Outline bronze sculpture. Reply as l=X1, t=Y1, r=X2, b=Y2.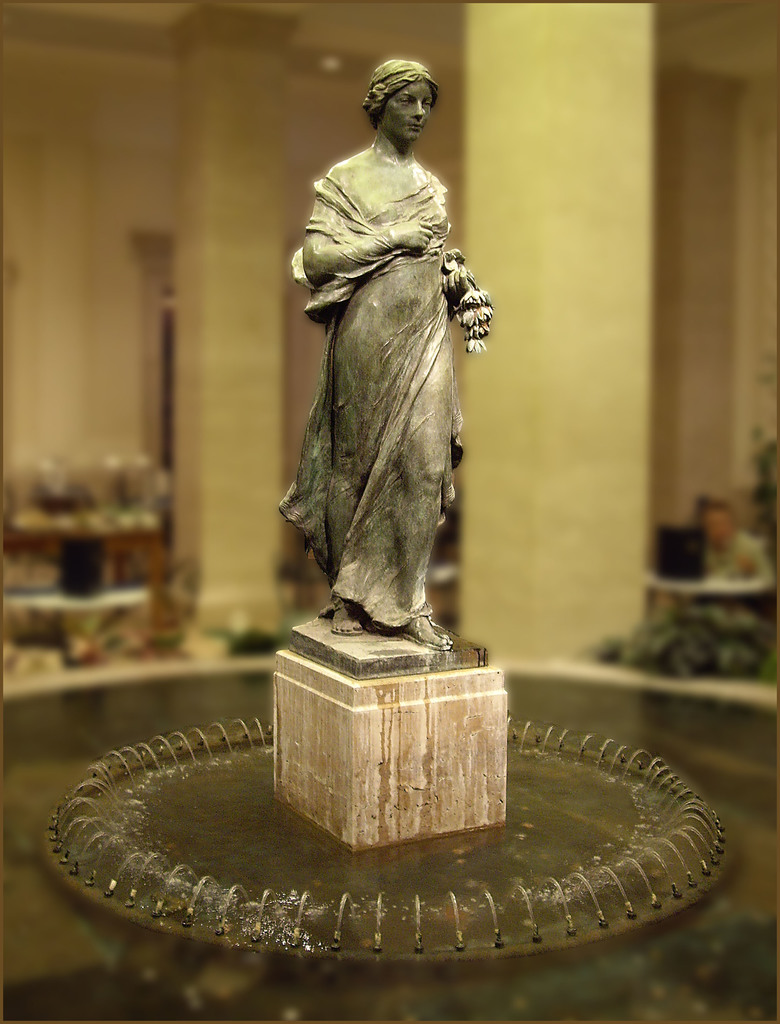
l=282, t=55, r=496, b=652.
